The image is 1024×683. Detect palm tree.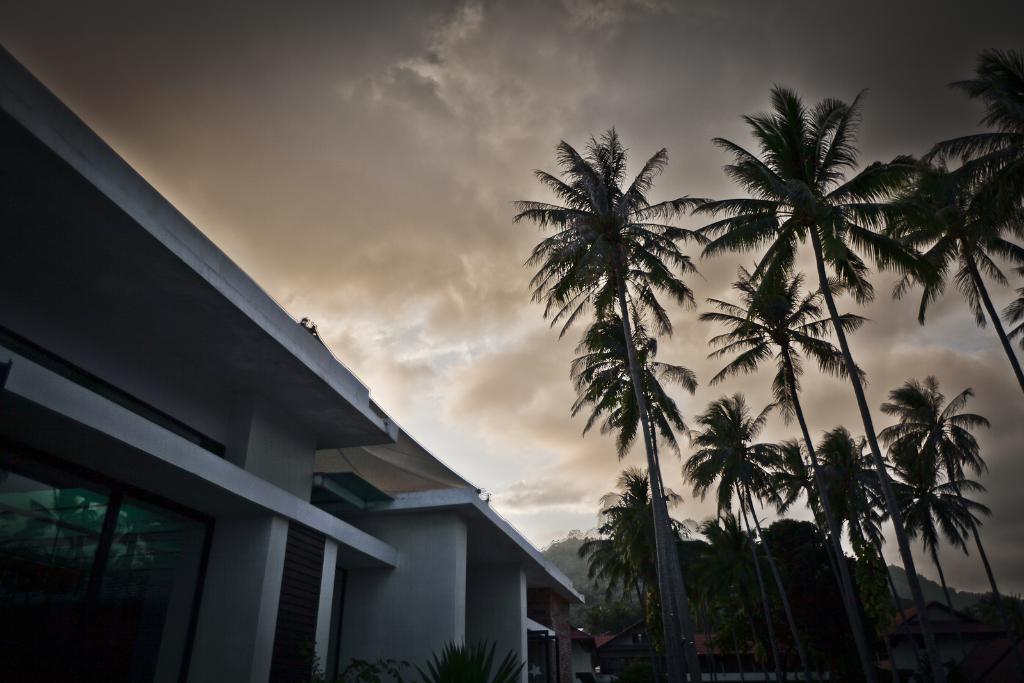
Detection: 575,280,688,612.
